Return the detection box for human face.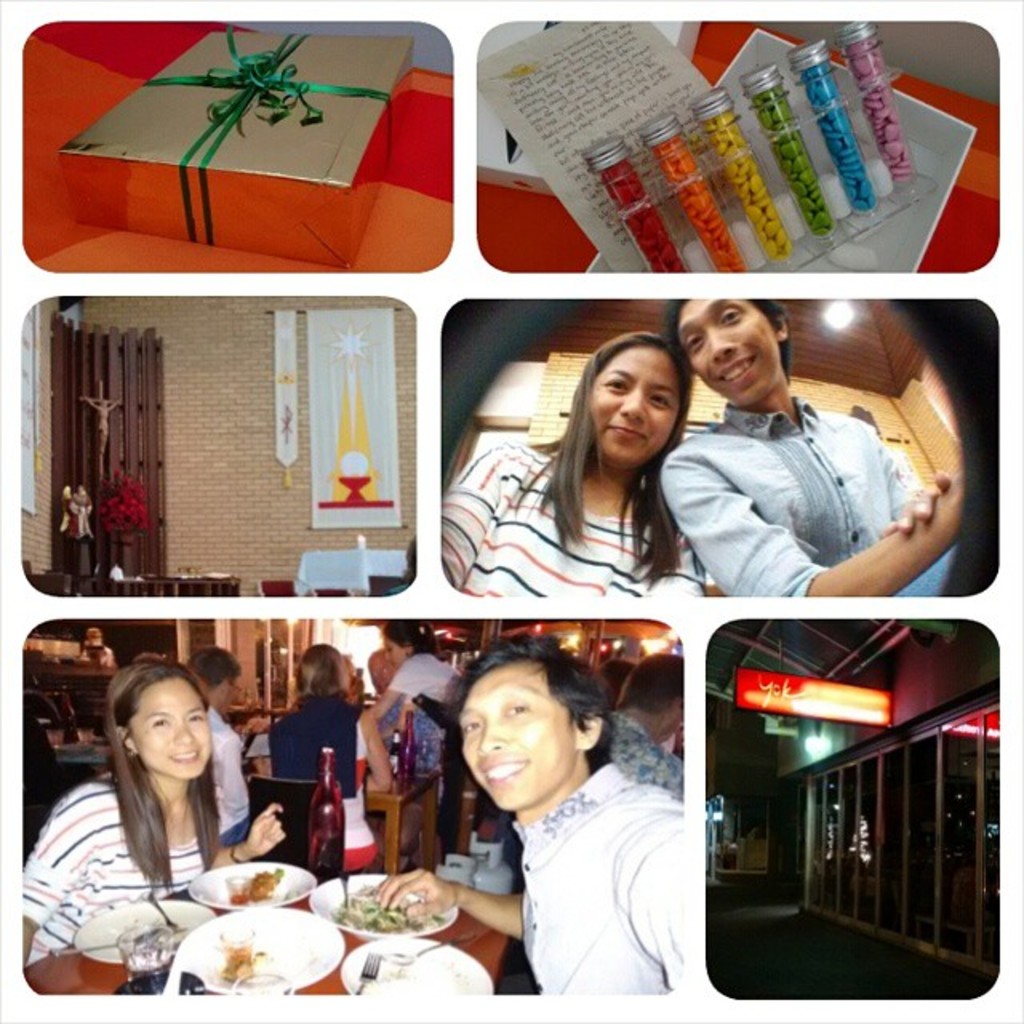
select_region(131, 672, 210, 782).
